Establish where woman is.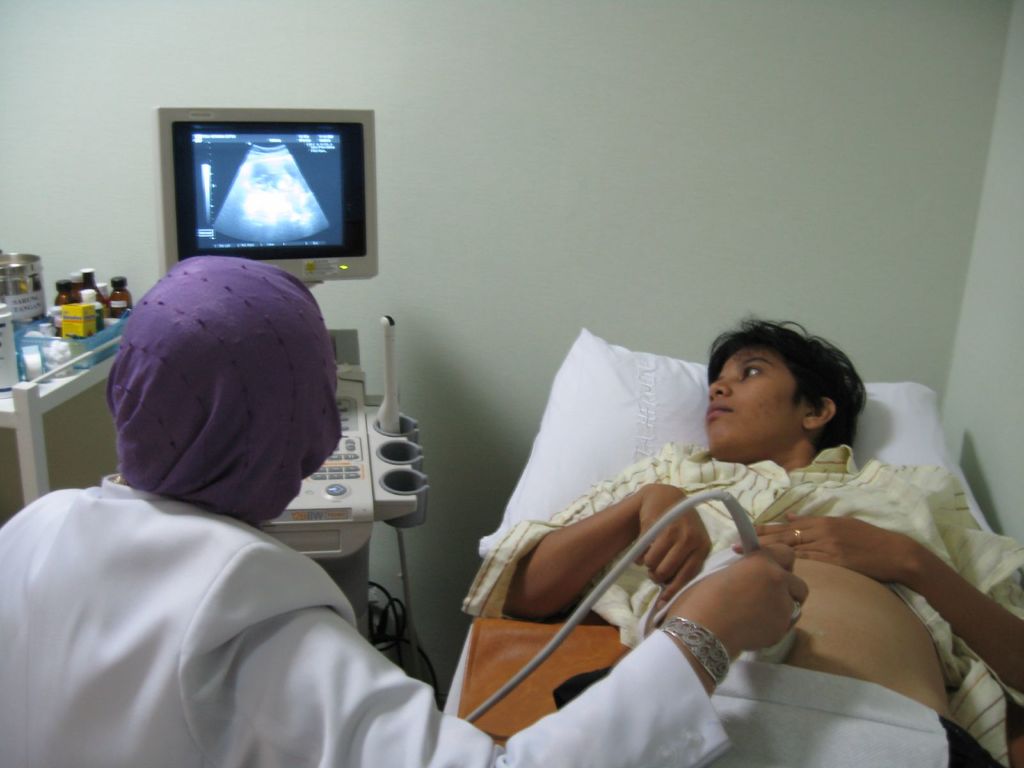
Established at 0 257 806 767.
